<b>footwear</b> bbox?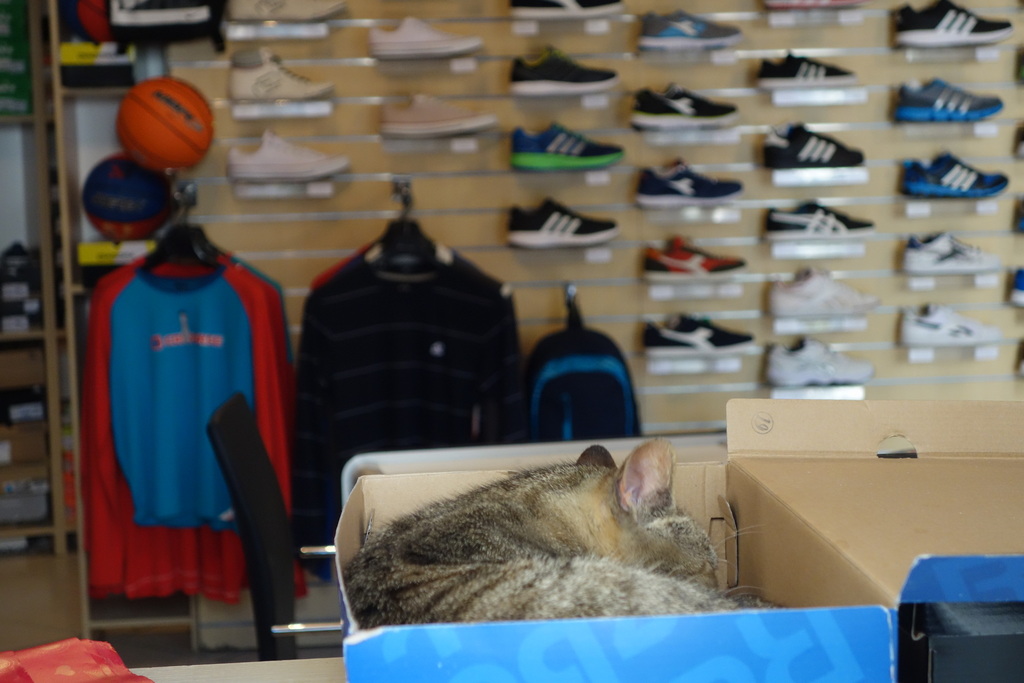
box=[625, 230, 737, 273]
